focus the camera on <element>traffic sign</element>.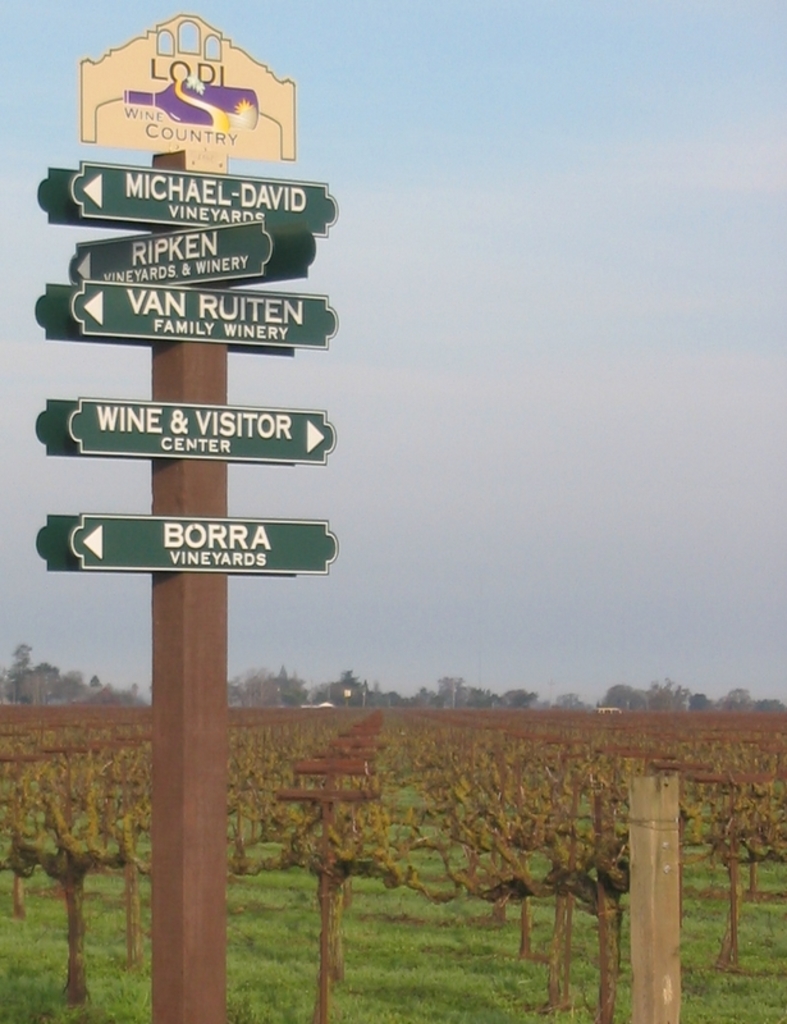
Focus region: [78,221,285,282].
